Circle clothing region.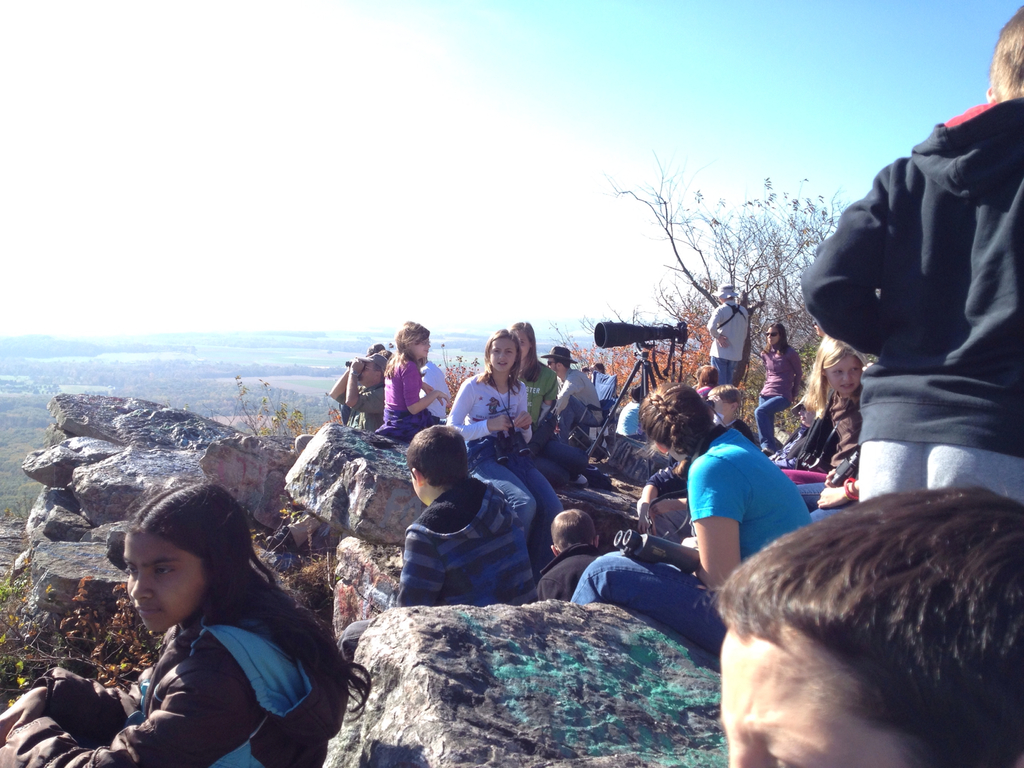
Region: box(4, 573, 341, 767).
